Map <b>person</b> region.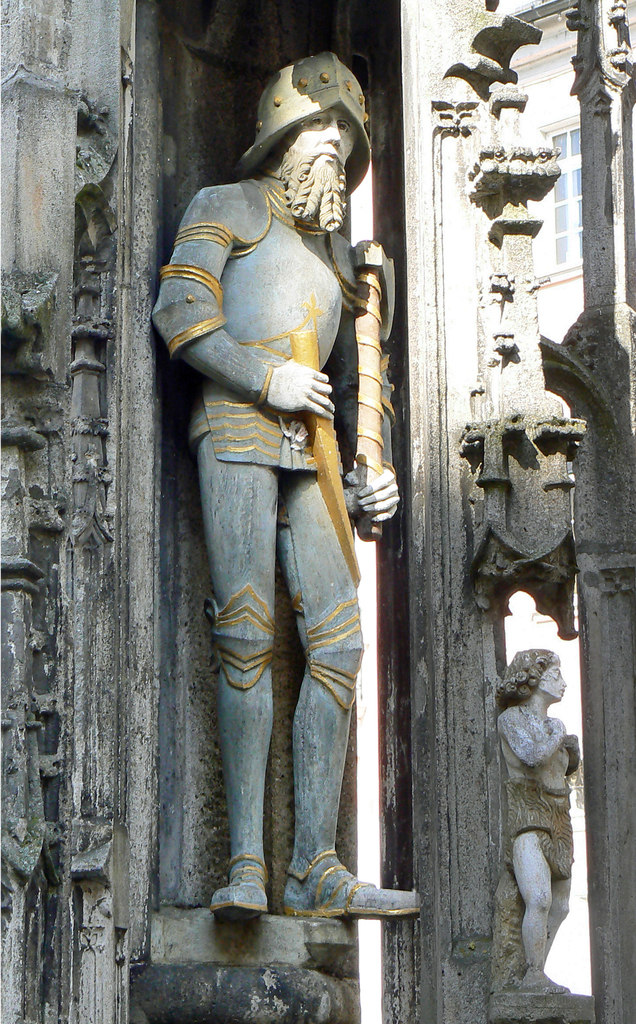
Mapped to left=170, top=29, right=392, bottom=945.
